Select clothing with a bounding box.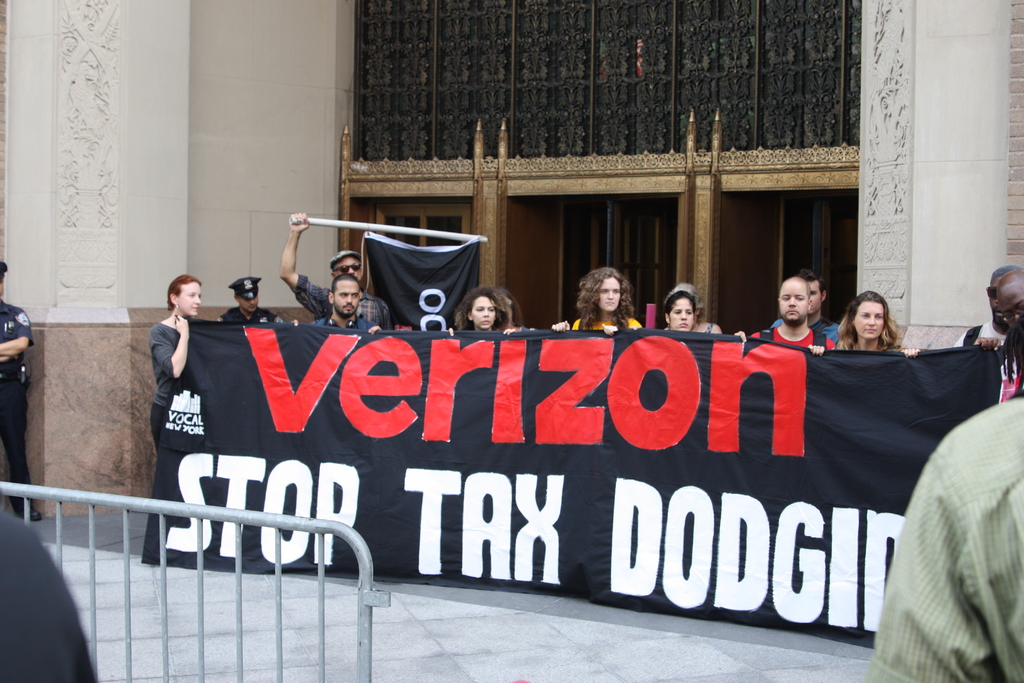
detection(572, 317, 644, 332).
